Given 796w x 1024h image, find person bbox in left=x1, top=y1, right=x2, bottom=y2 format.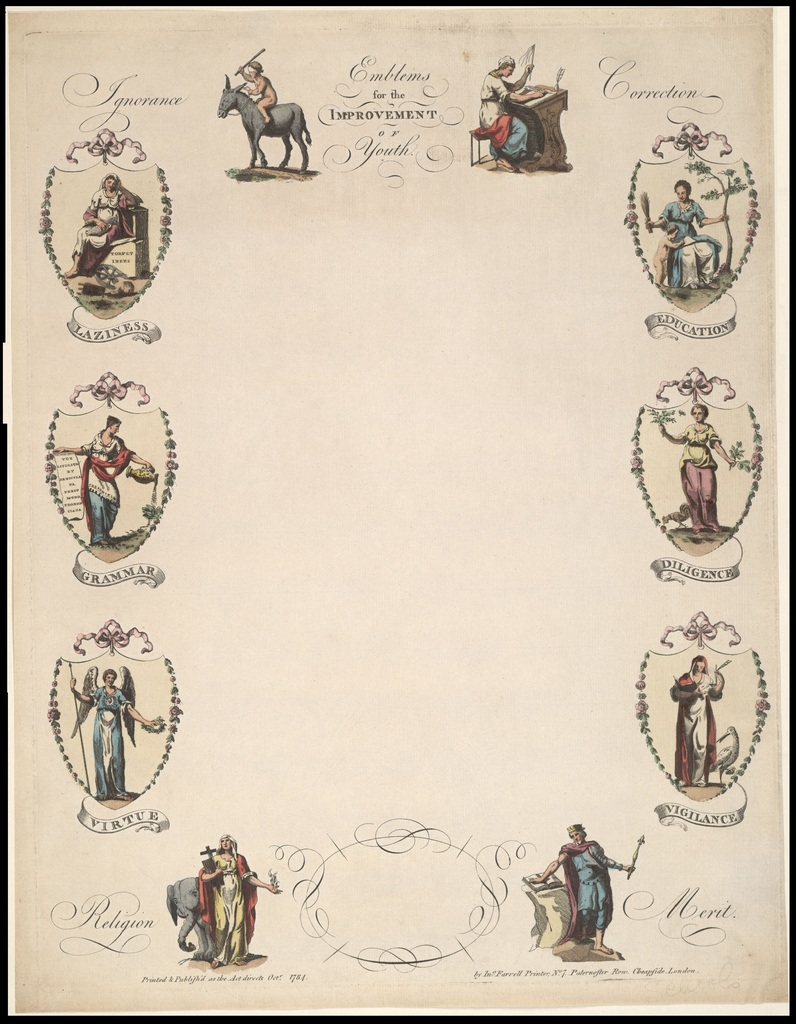
left=198, top=833, right=282, bottom=968.
